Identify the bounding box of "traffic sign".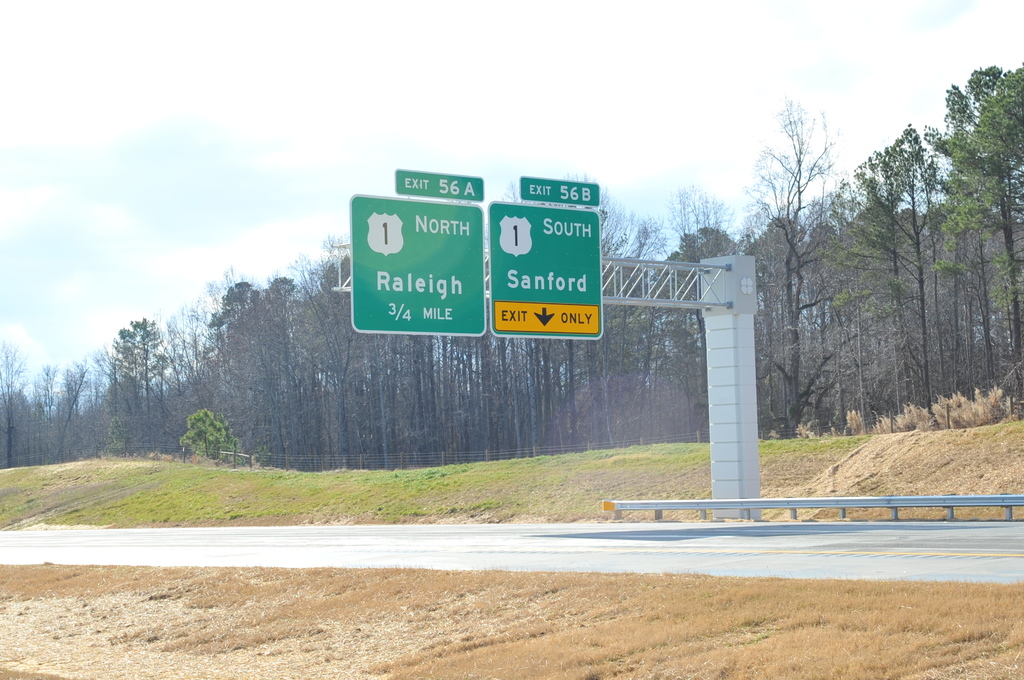
region(490, 205, 596, 343).
